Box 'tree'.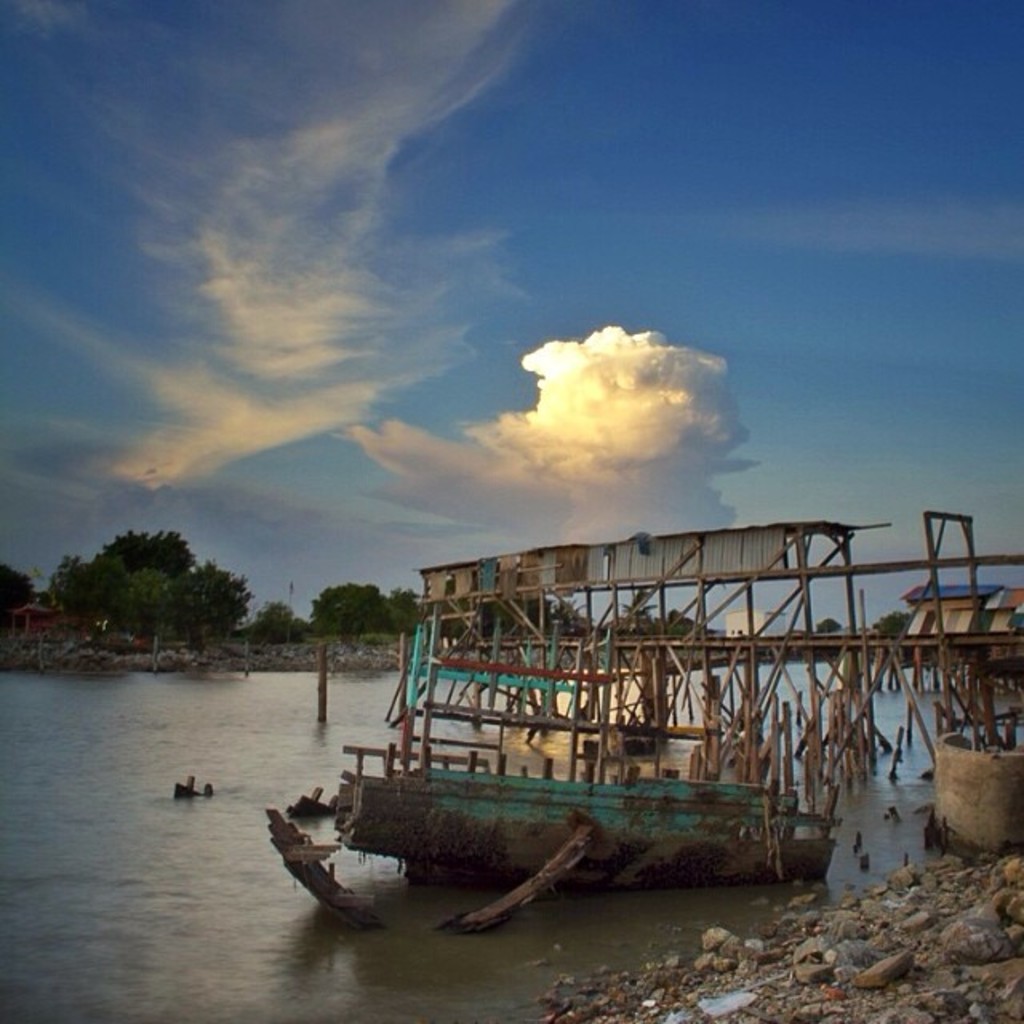
<bbox>606, 608, 678, 640</bbox>.
